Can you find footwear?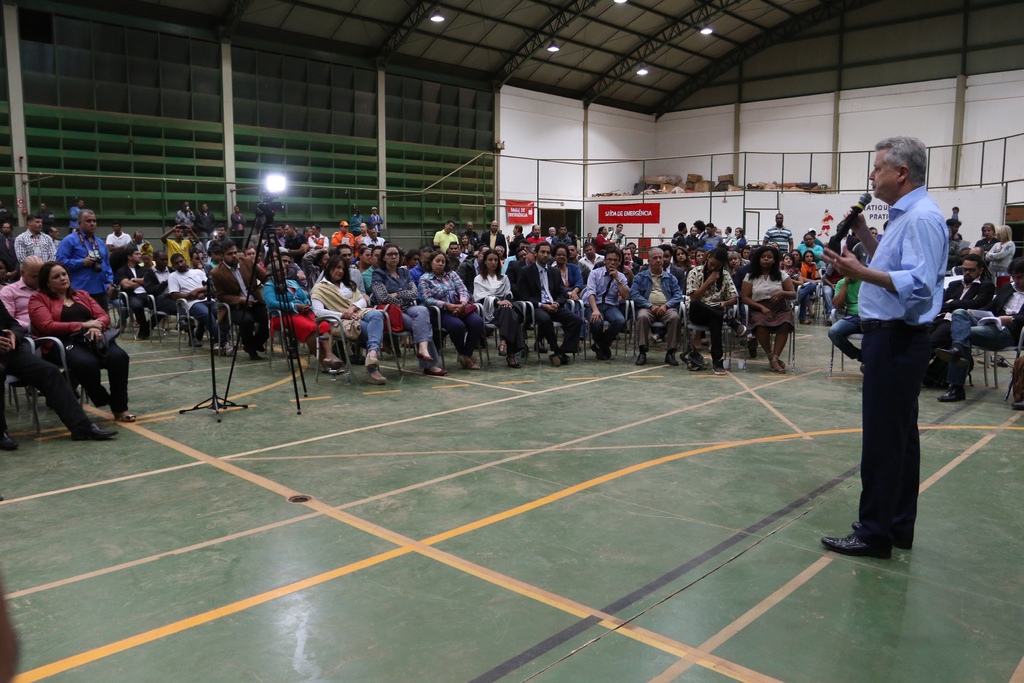
Yes, bounding box: [left=938, top=388, right=966, bottom=402].
